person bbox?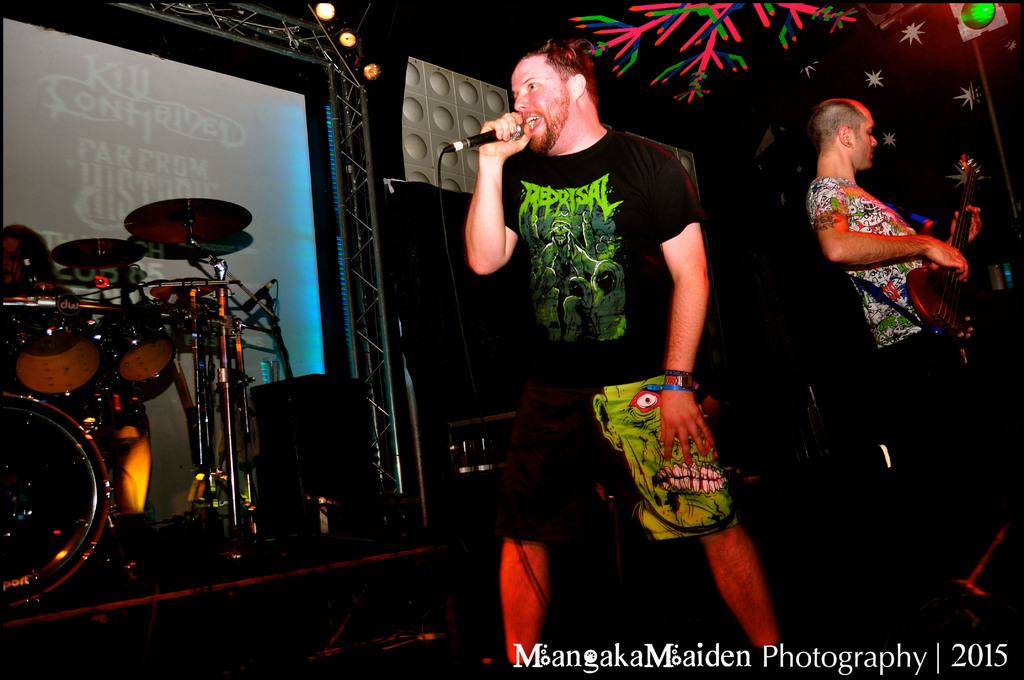
802, 85, 966, 394
